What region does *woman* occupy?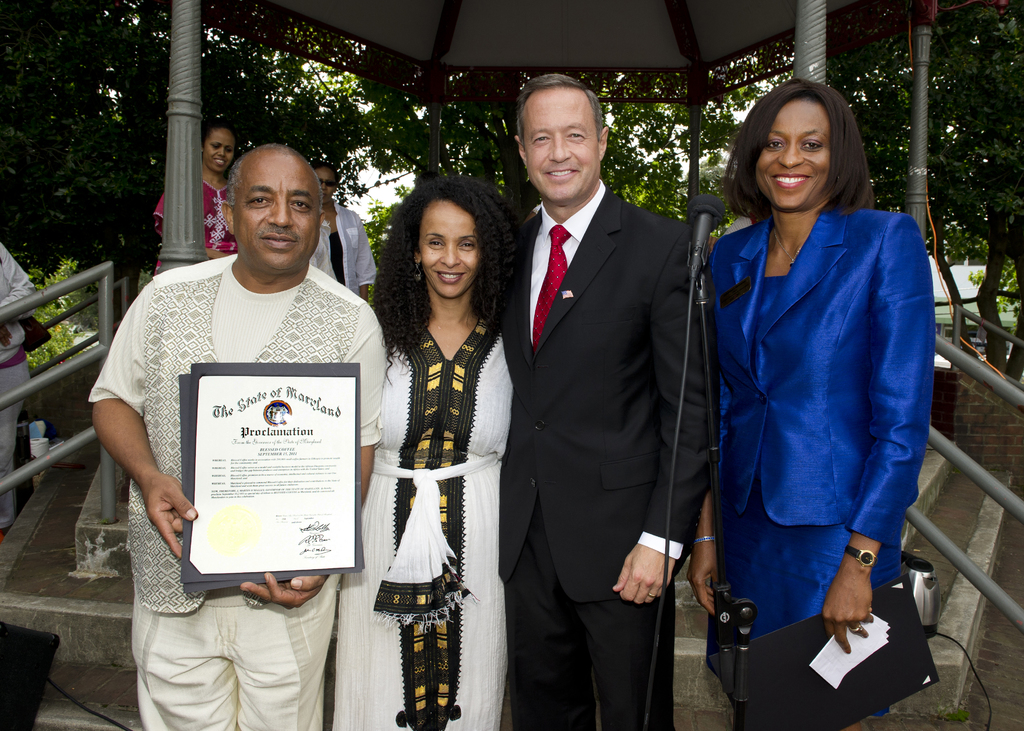
x1=354 y1=165 x2=531 y2=726.
